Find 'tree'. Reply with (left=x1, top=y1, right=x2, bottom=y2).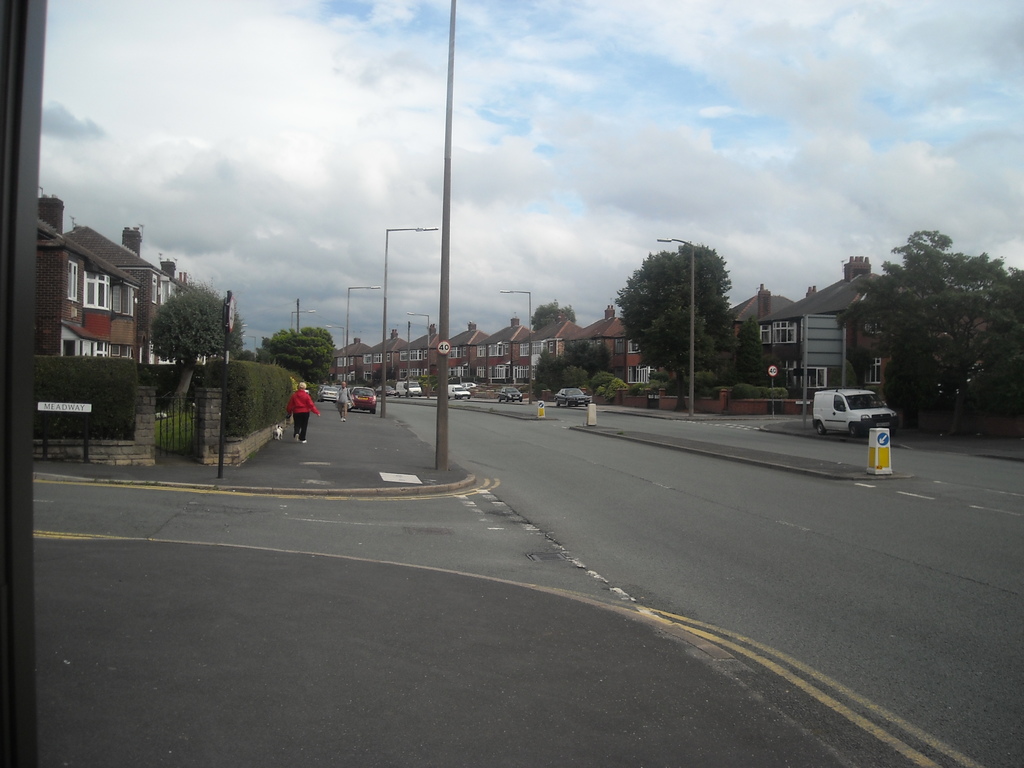
(left=614, top=241, right=739, bottom=410).
